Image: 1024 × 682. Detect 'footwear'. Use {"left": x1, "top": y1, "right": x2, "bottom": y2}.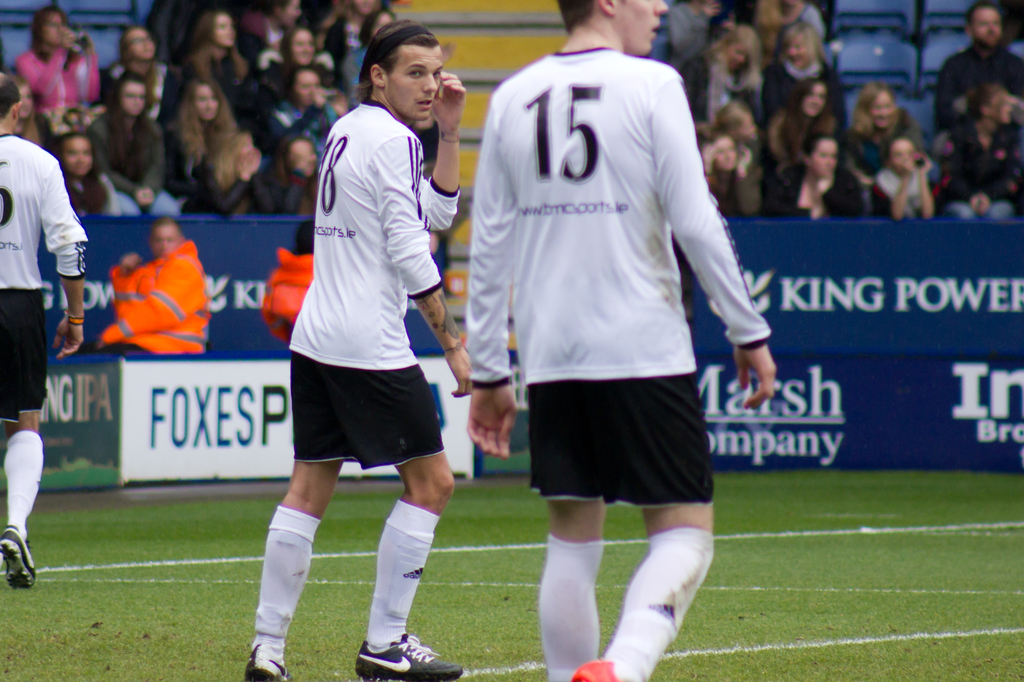
{"left": 247, "top": 637, "right": 285, "bottom": 681}.
